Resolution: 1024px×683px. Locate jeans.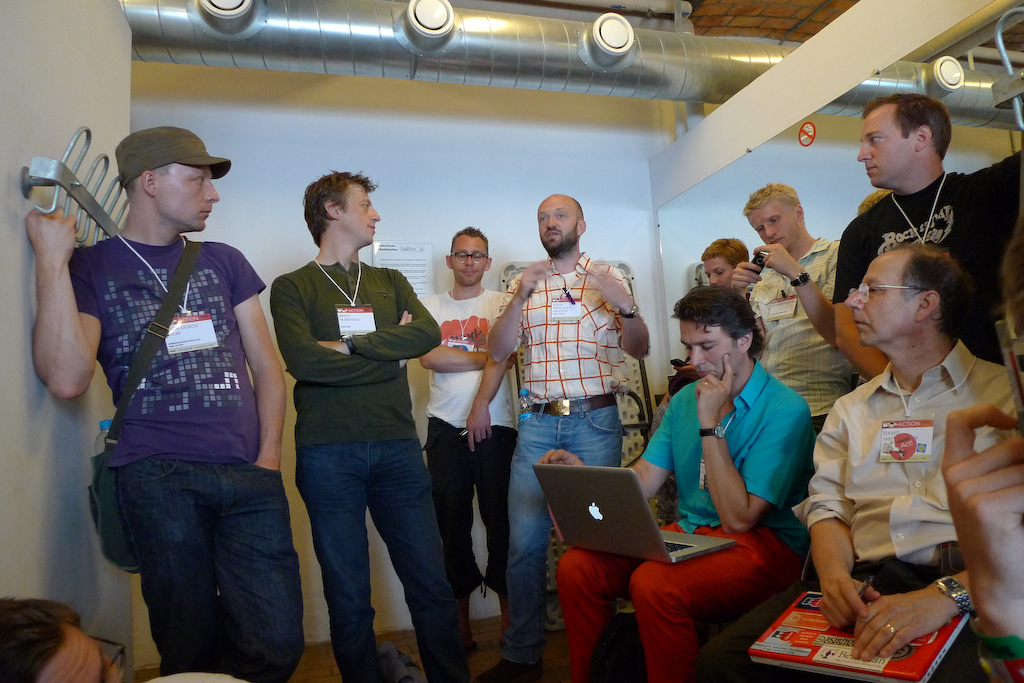
detection(306, 441, 462, 681).
